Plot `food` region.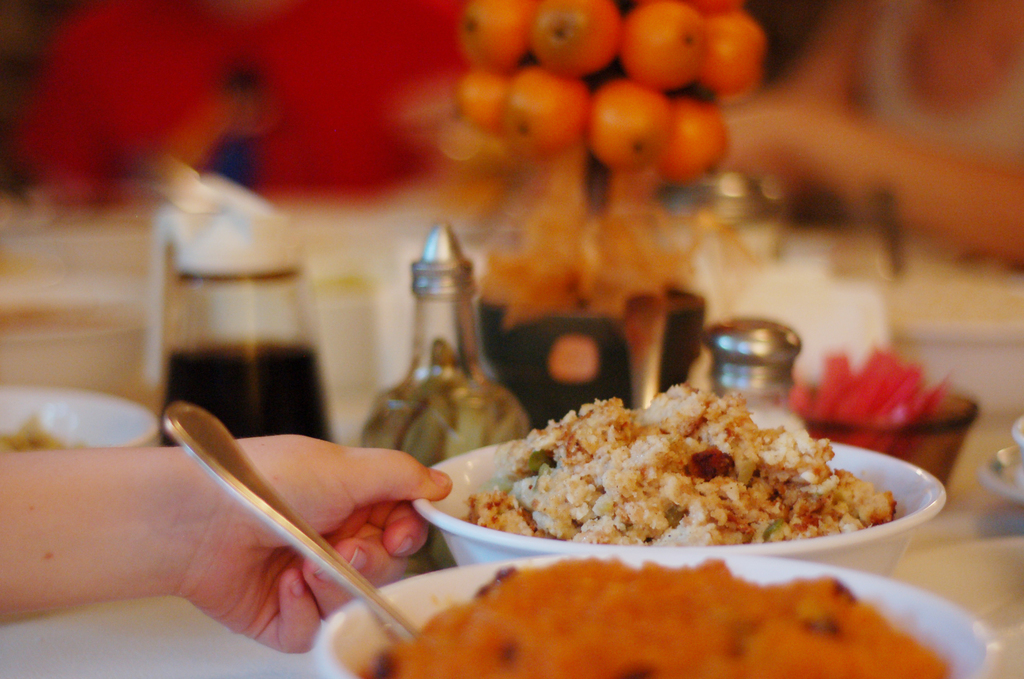
Plotted at box(360, 551, 952, 678).
